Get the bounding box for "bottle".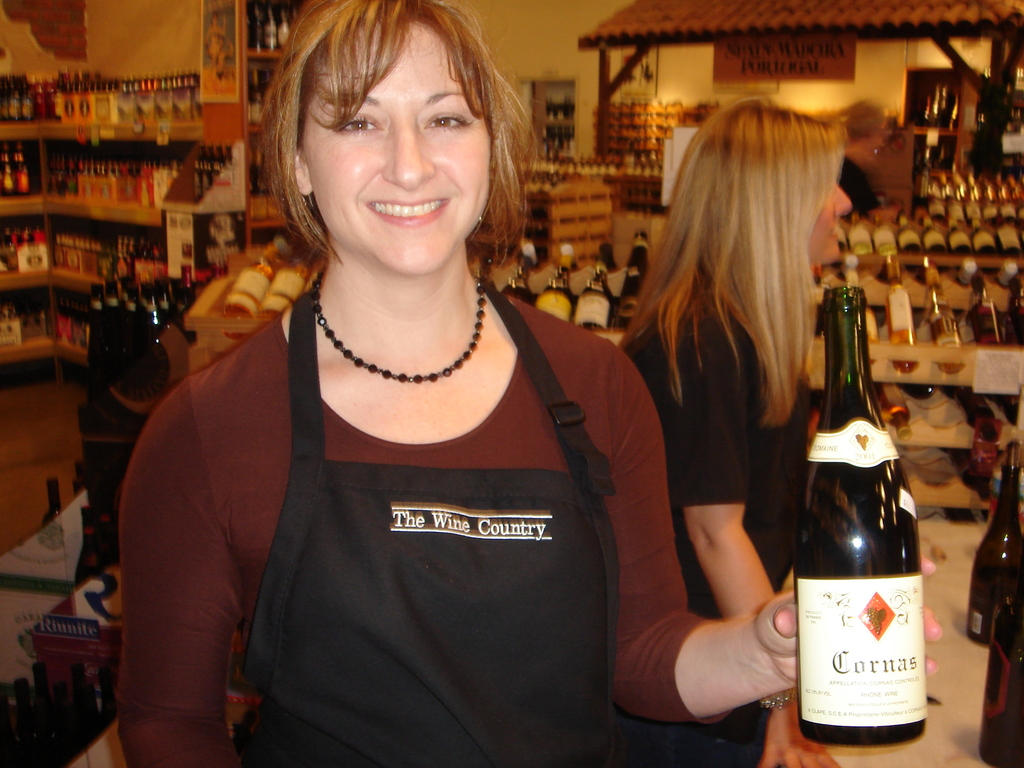
(x1=228, y1=150, x2=237, y2=172).
